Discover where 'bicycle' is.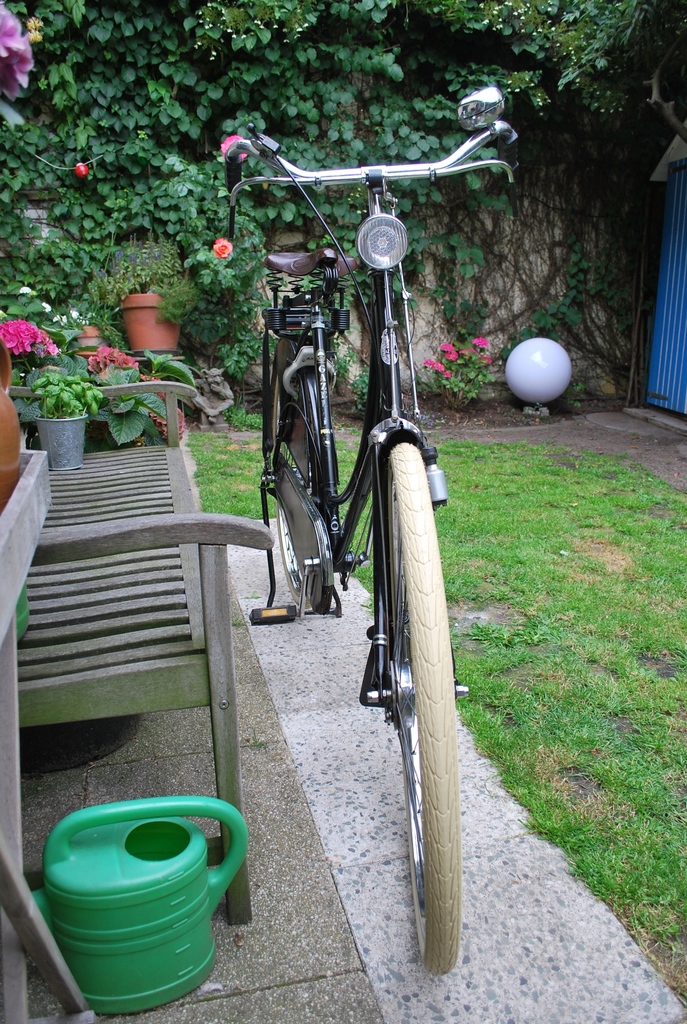
Discovered at (left=238, top=42, right=483, bottom=976).
